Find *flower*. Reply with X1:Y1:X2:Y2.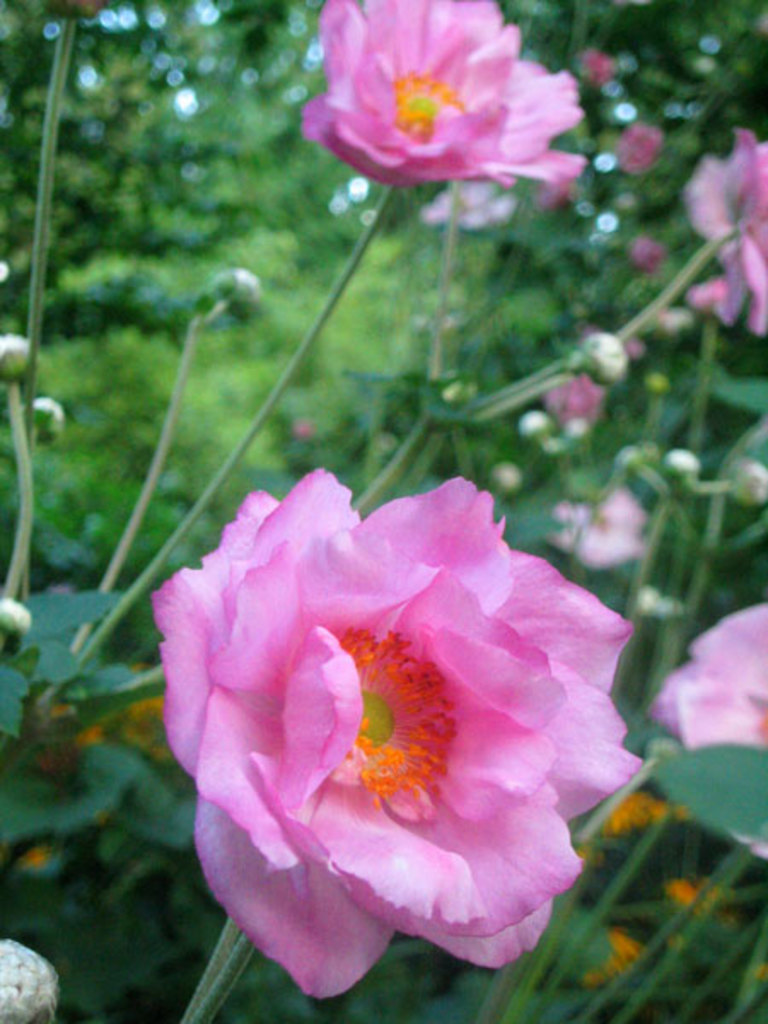
297:0:599:200.
